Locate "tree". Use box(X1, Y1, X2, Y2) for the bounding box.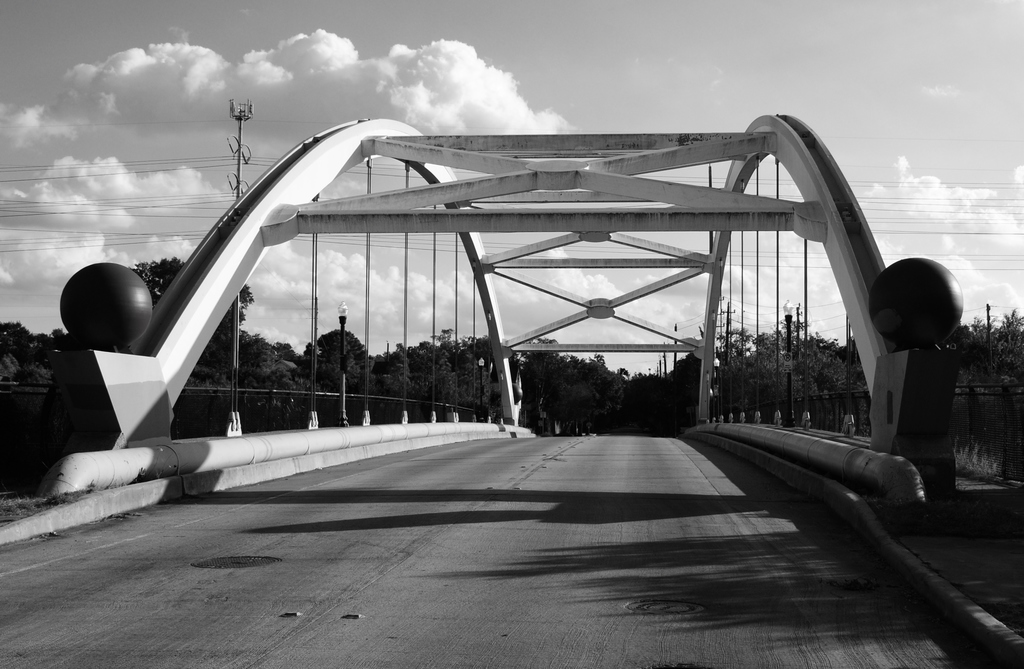
box(710, 320, 850, 439).
